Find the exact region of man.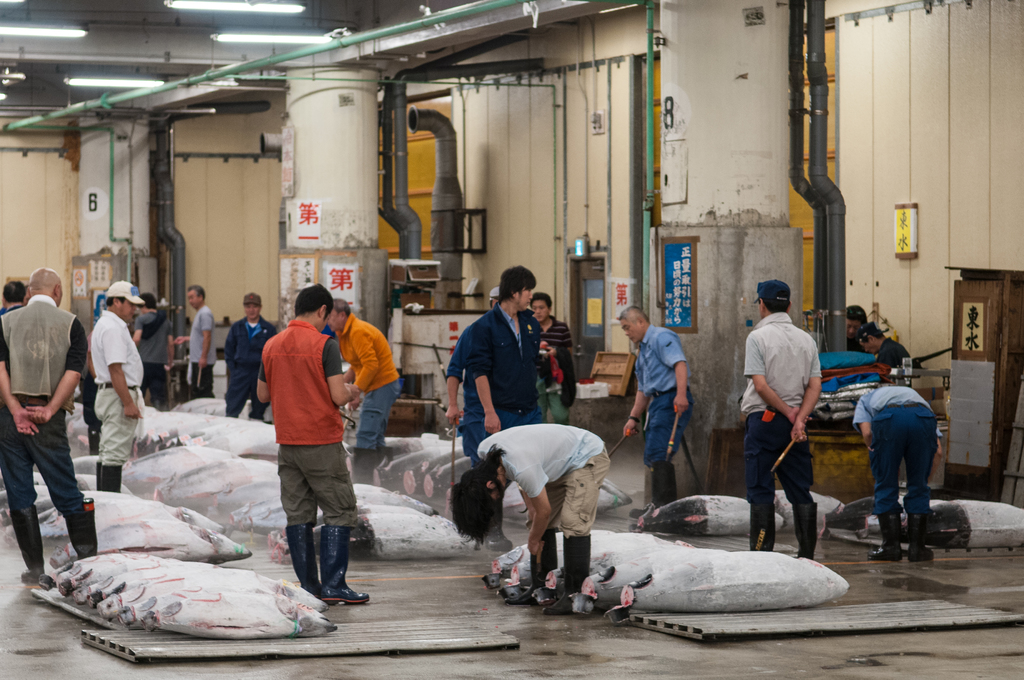
Exact region: pyautogui.locateOnScreen(4, 260, 86, 578).
